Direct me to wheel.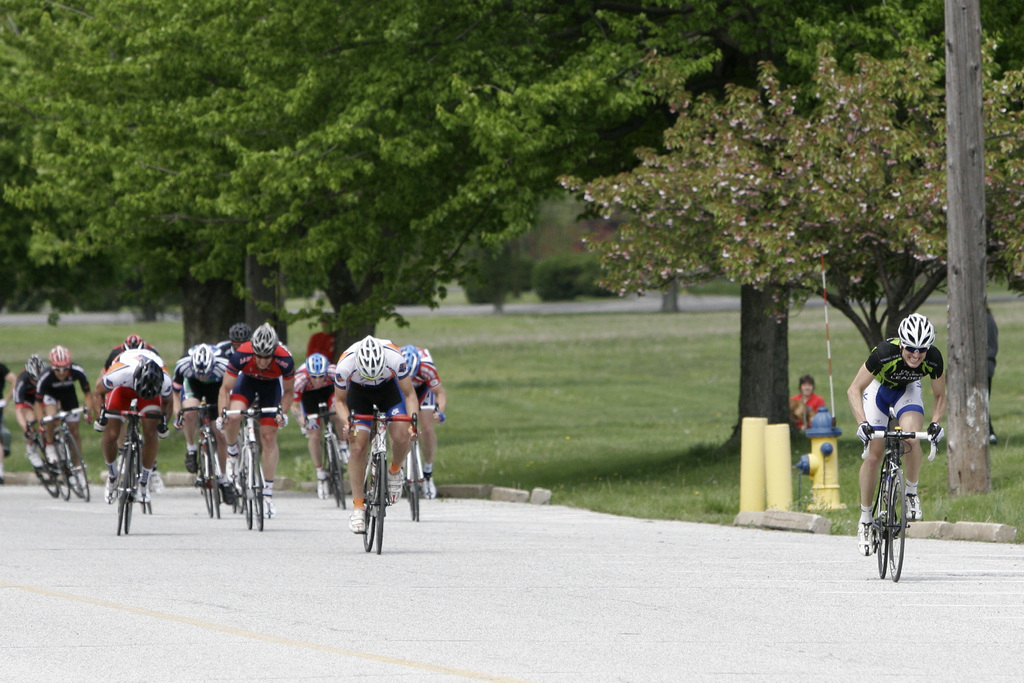
Direction: (x1=126, y1=449, x2=137, y2=531).
